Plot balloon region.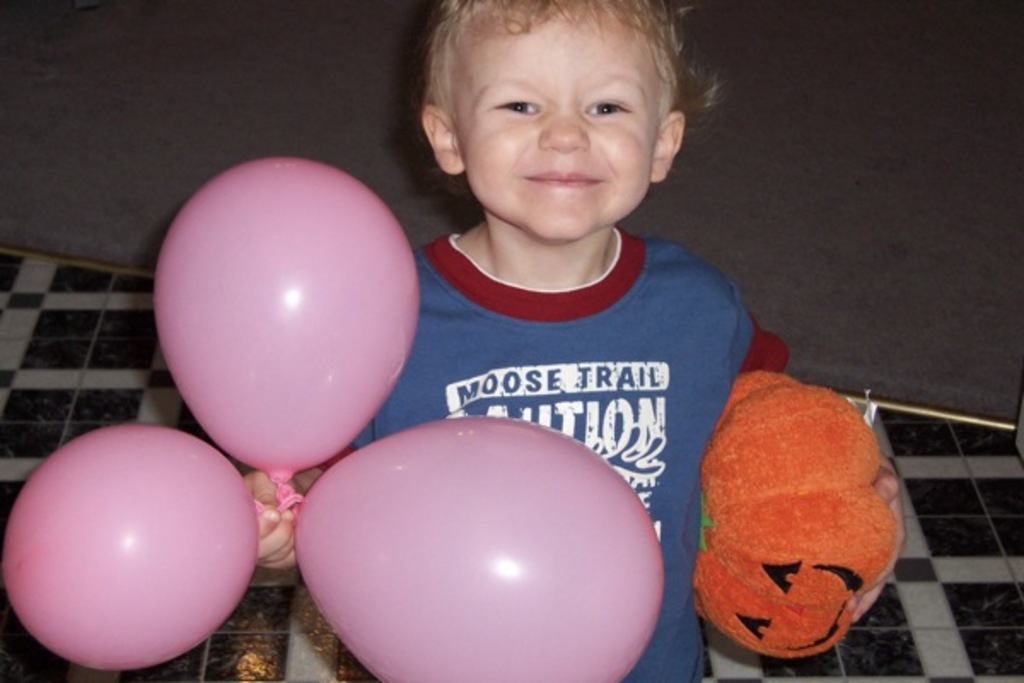
Plotted at detection(148, 152, 420, 512).
